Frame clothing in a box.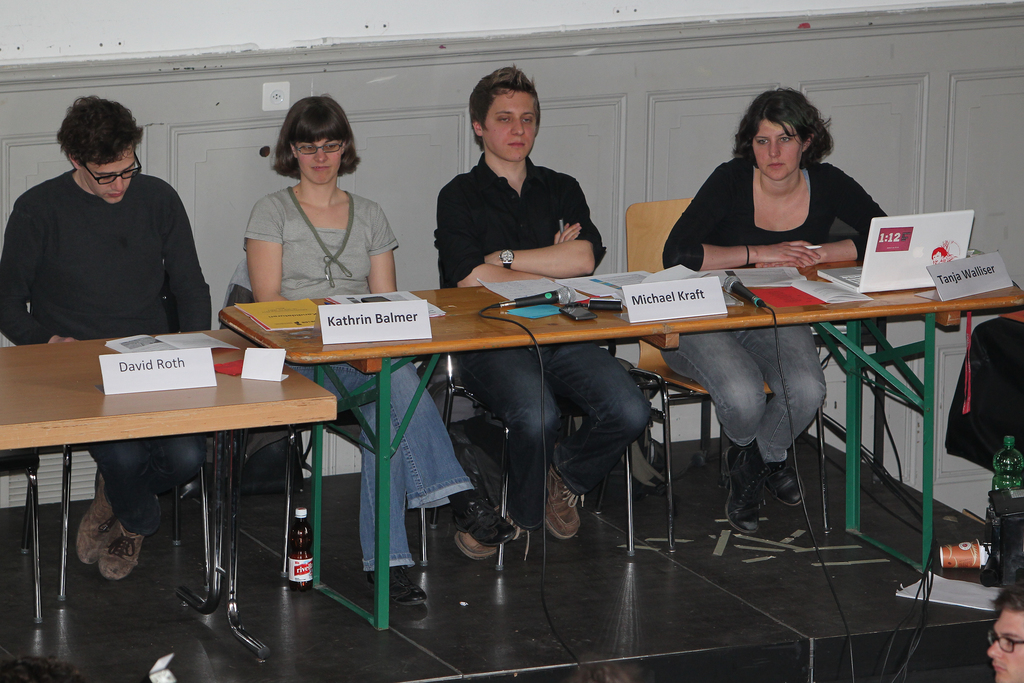
crop(0, 168, 209, 338).
